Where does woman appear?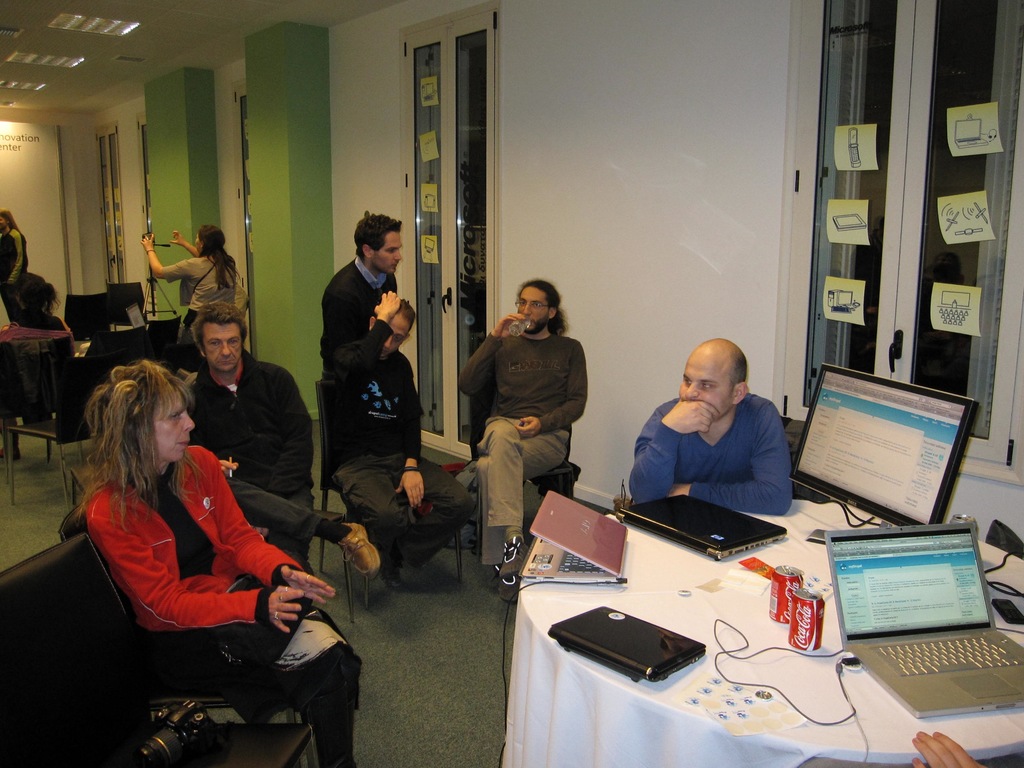
Appears at box=[0, 269, 80, 360].
